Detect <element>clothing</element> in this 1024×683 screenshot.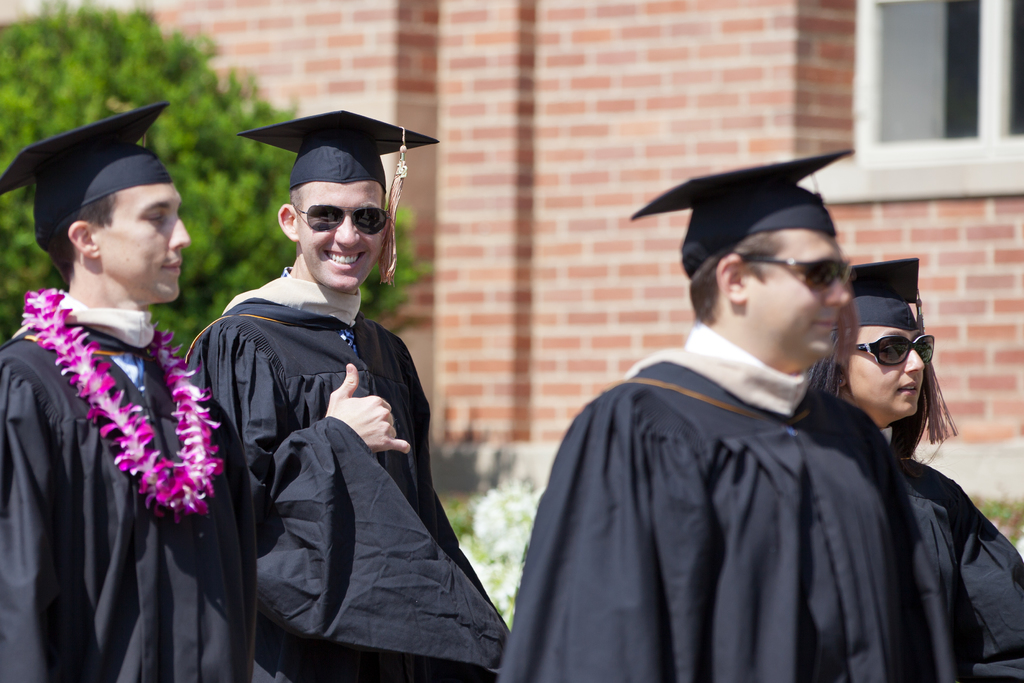
Detection: [left=188, top=263, right=509, bottom=682].
